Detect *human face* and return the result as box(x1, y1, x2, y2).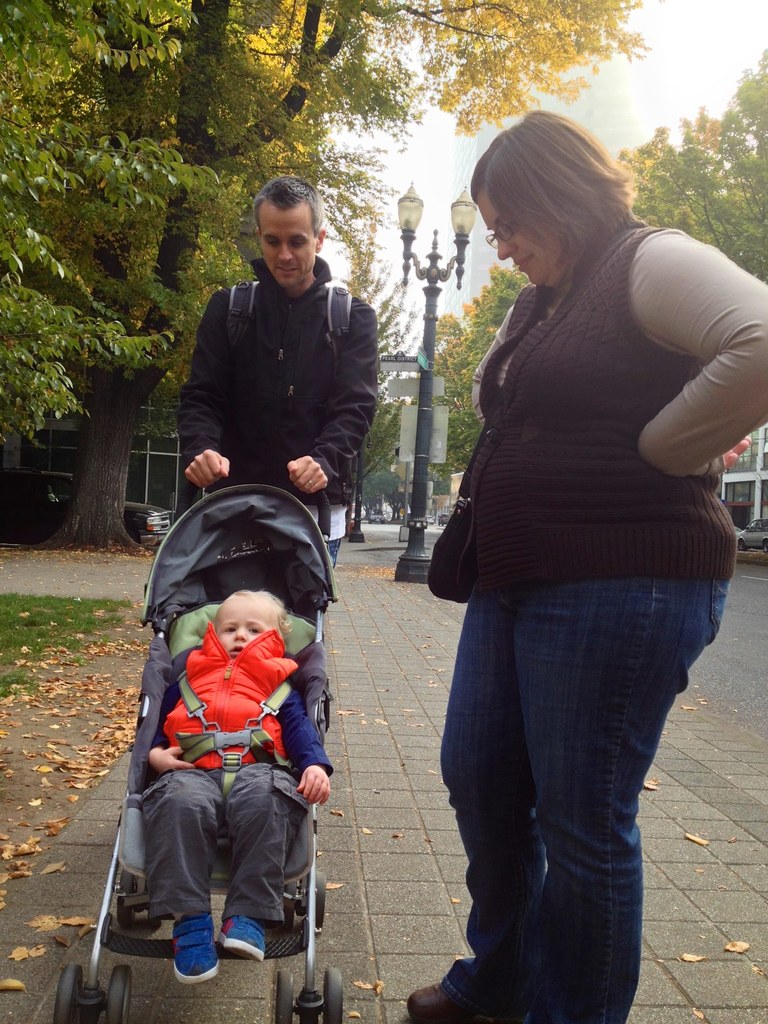
box(484, 192, 570, 283).
